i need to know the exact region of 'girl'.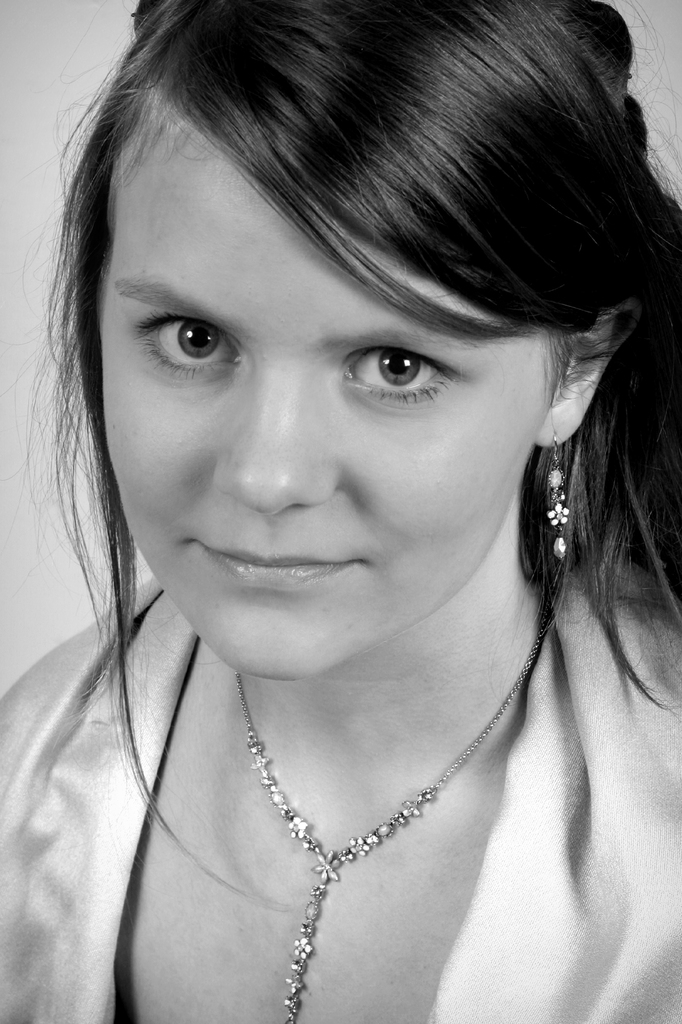
Region: 0:0:681:1022.
